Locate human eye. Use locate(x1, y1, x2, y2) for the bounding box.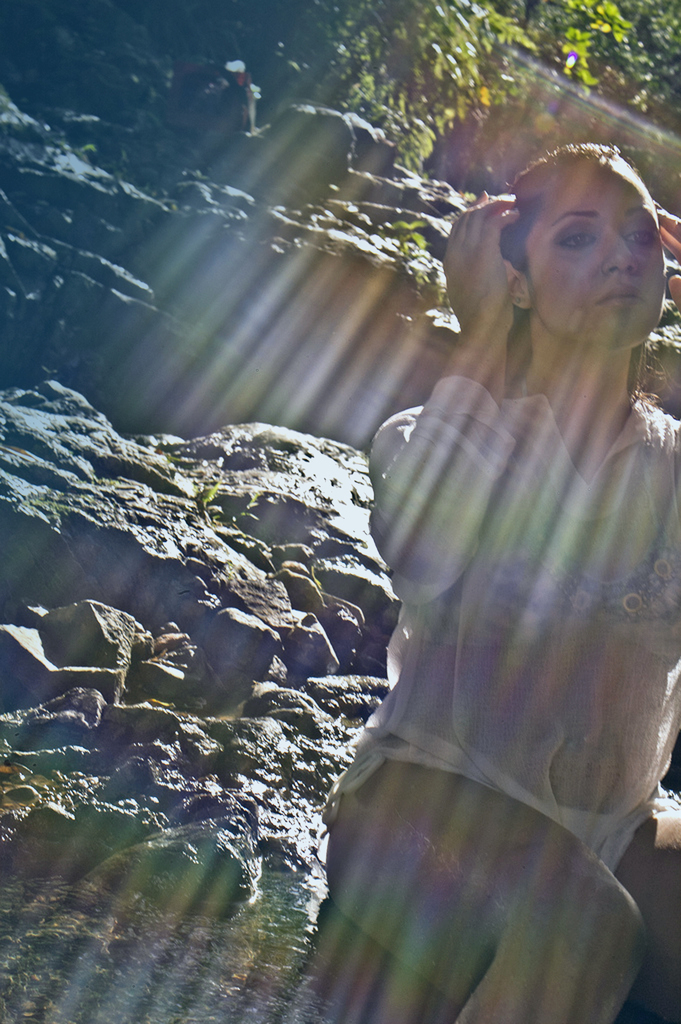
locate(620, 223, 658, 250).
